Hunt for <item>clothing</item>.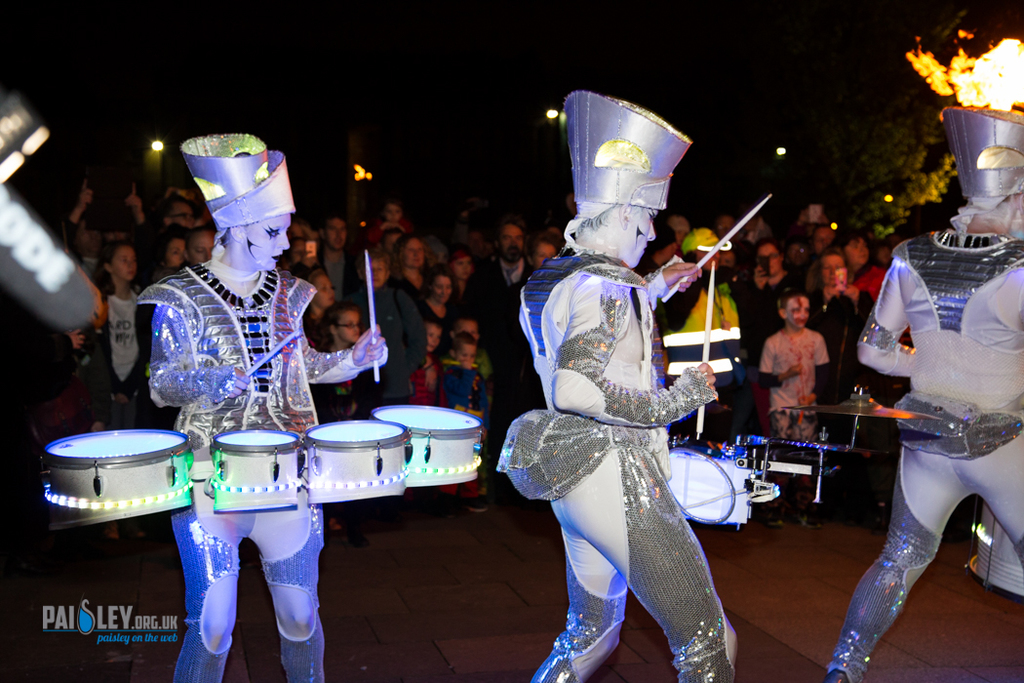
Hunted down at detection(63, 272, 149, 421).
